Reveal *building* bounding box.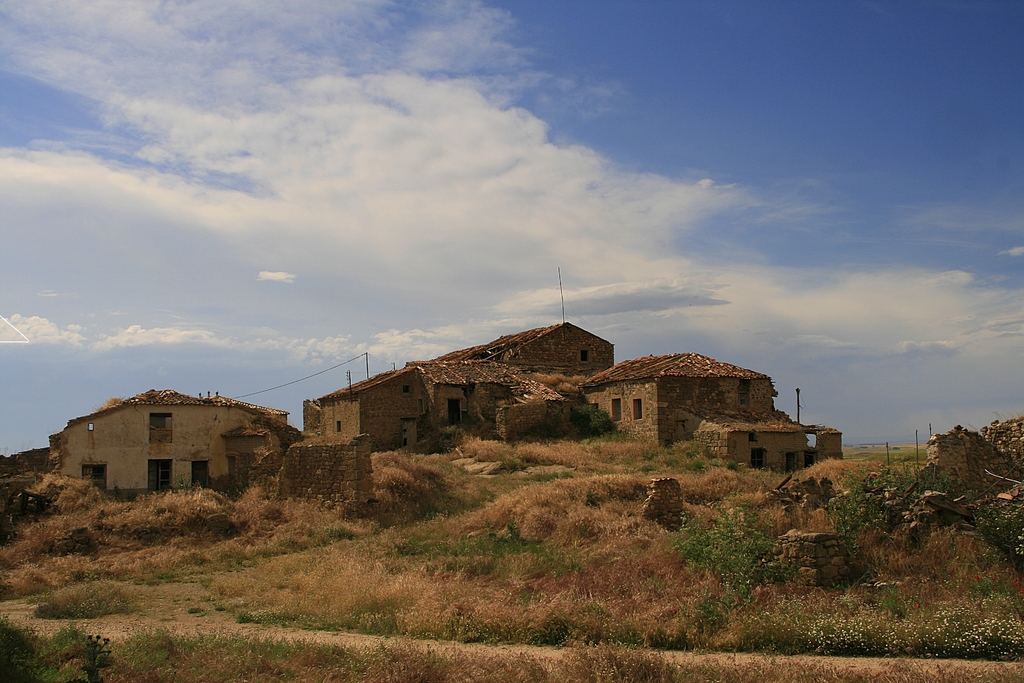
Revealed: region(45, 388, 289, 491).
